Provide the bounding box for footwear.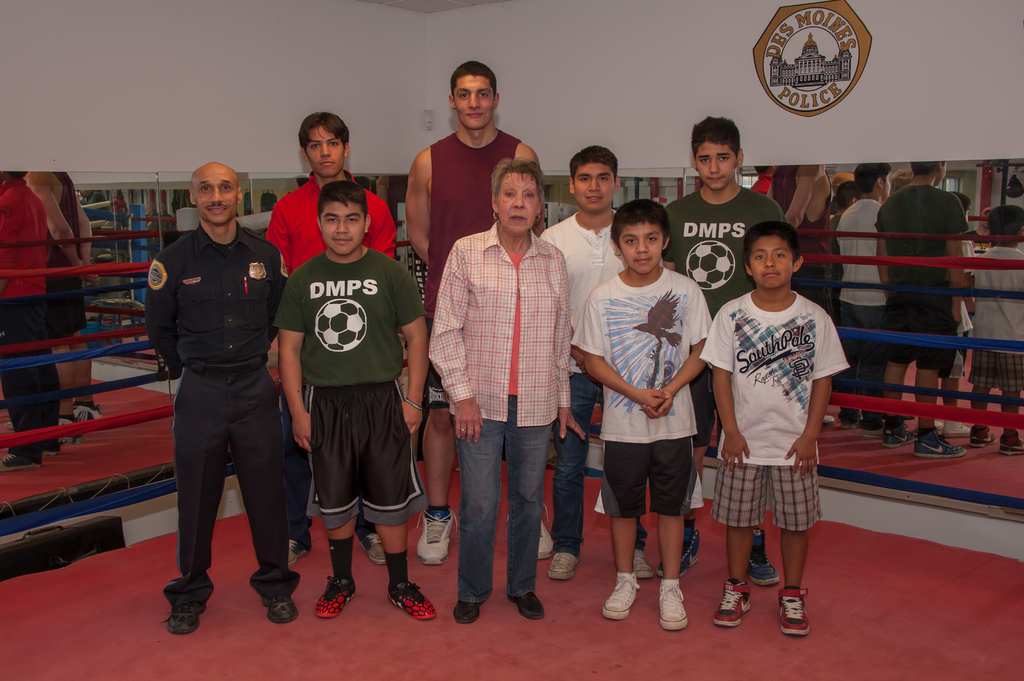
bbox=(515, 591, 550, 623).
